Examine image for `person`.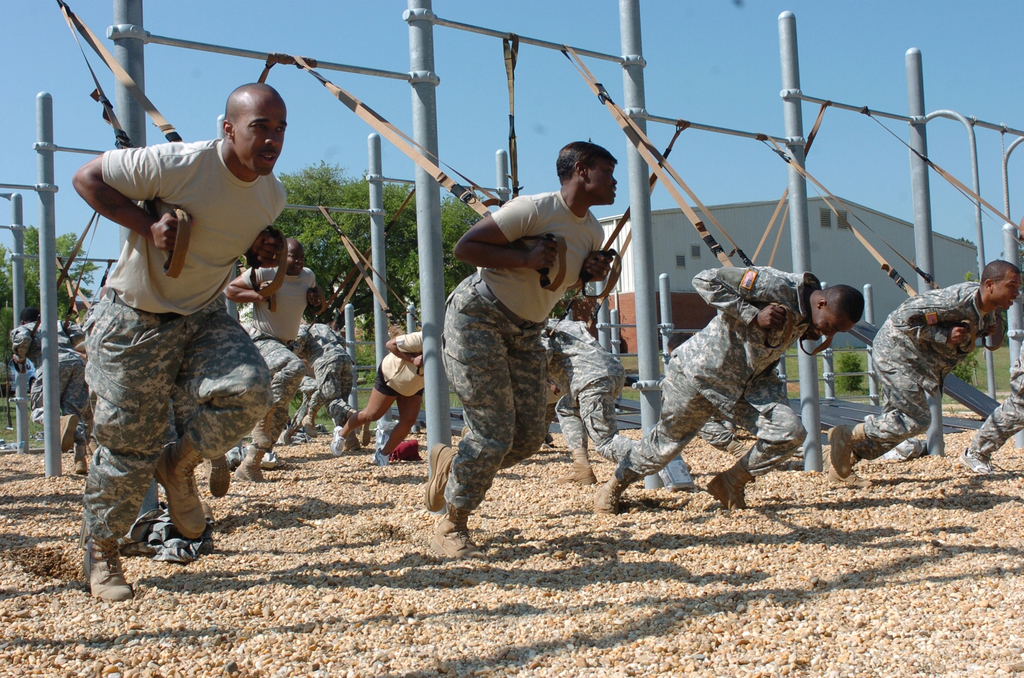
Examination result: Rect(547, 268, 873, 507).
